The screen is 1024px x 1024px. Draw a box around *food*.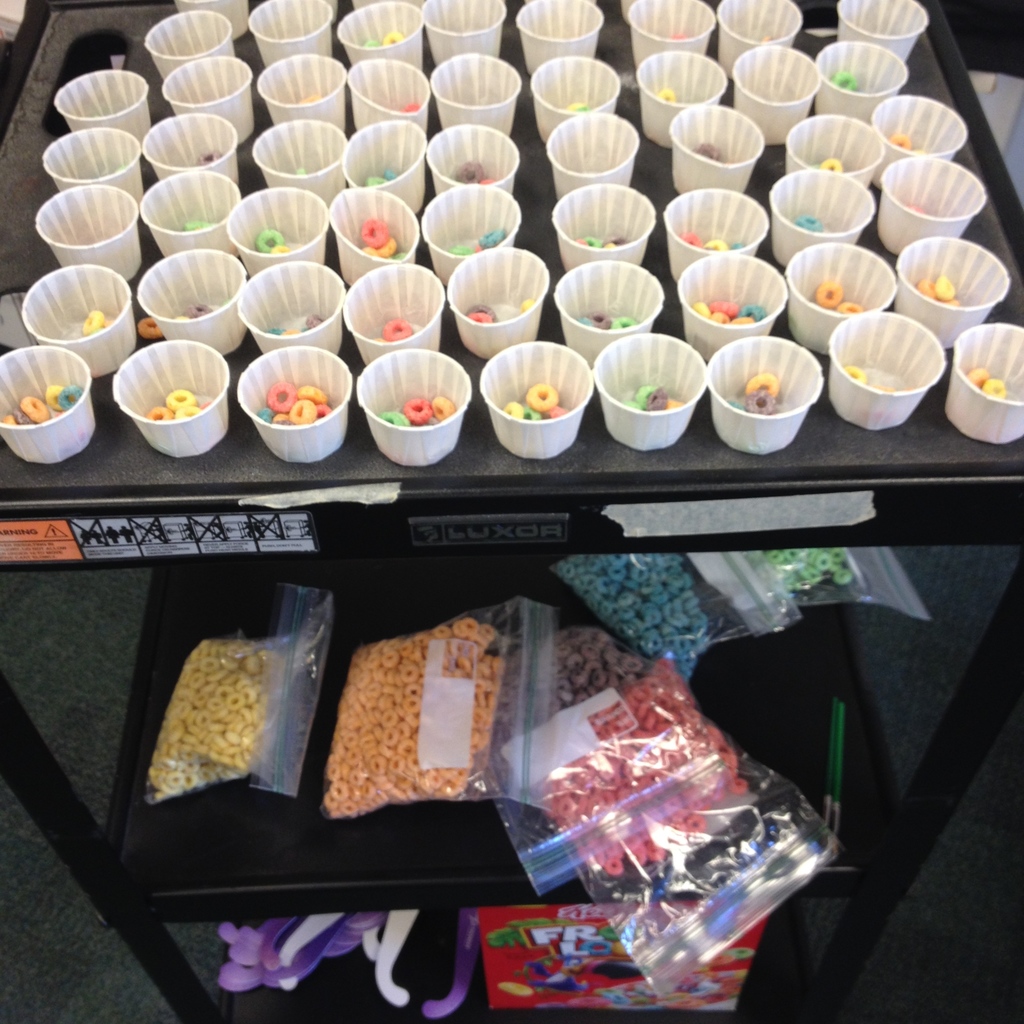
(x1=255, y1=223, x2=282, y2=252).
